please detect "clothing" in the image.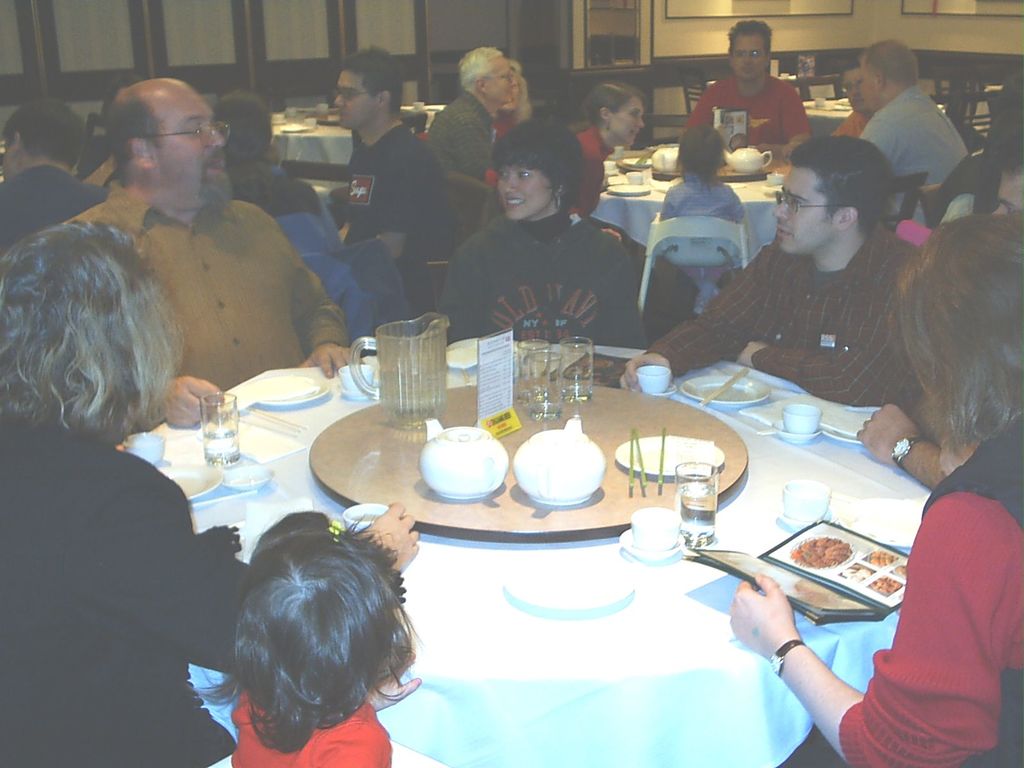
(864,393,1009,767).
